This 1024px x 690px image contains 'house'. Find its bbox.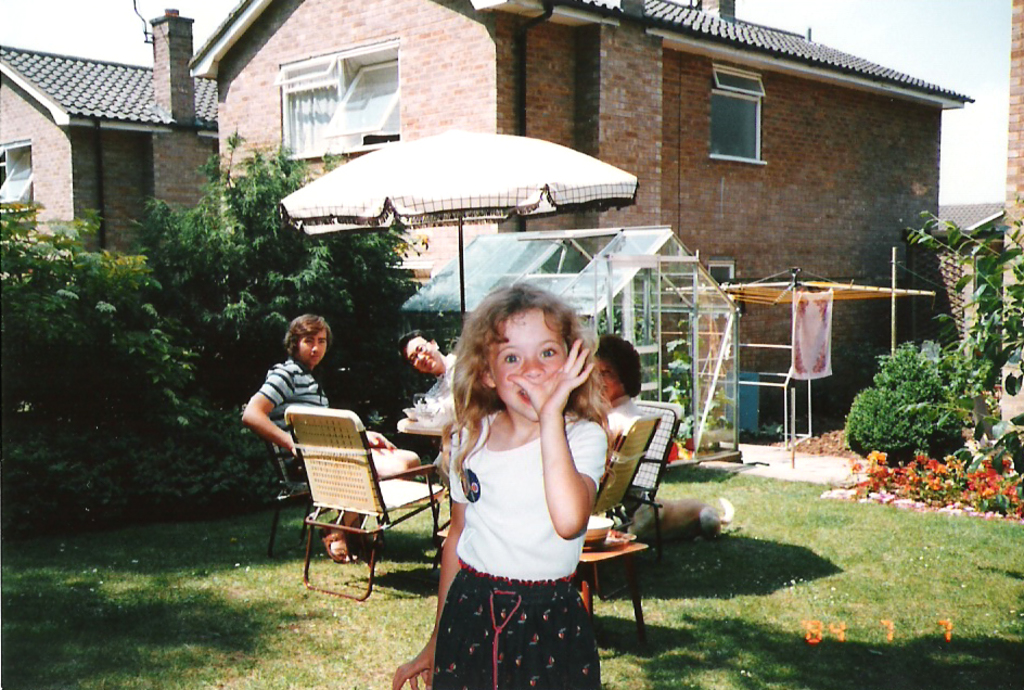
0/12/273/274.
